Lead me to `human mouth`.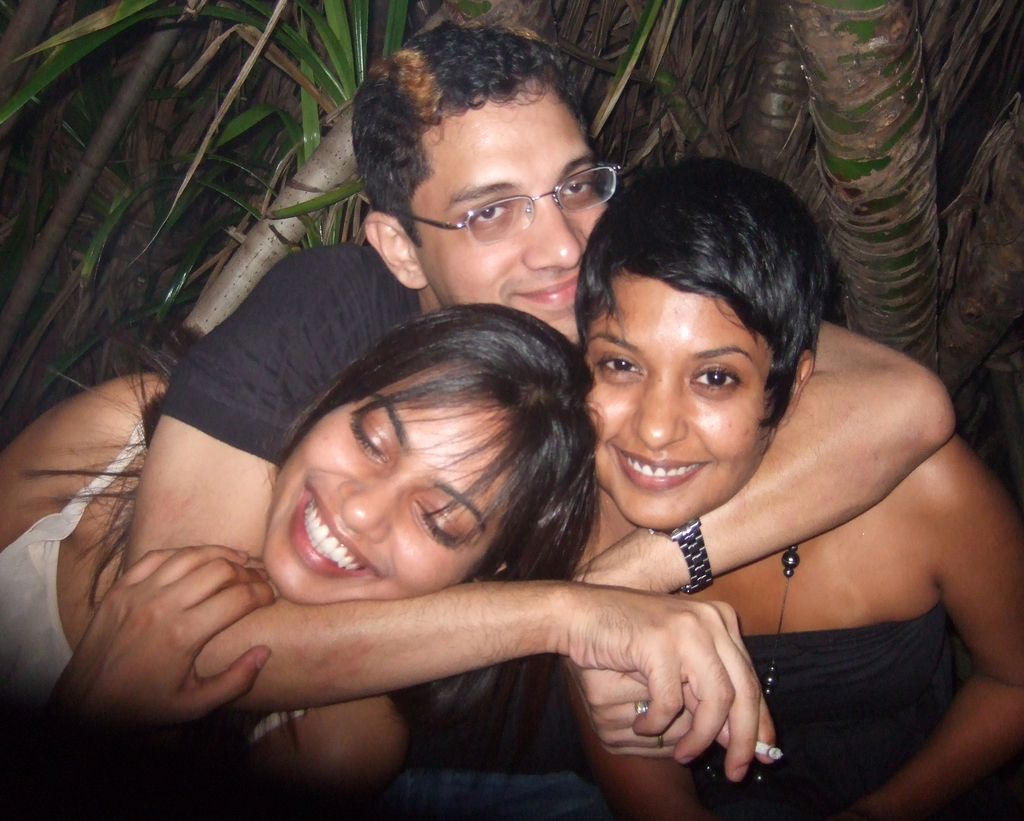
Lead to 611/442/714/492.
